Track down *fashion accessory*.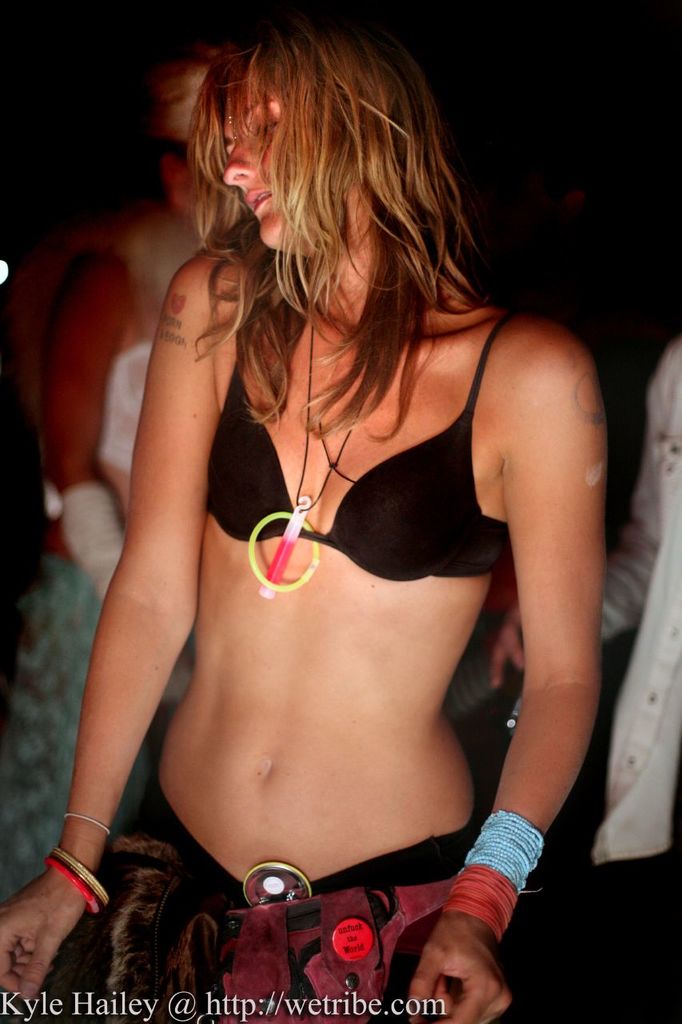
Tracked to (36, 854, 99, 913).
